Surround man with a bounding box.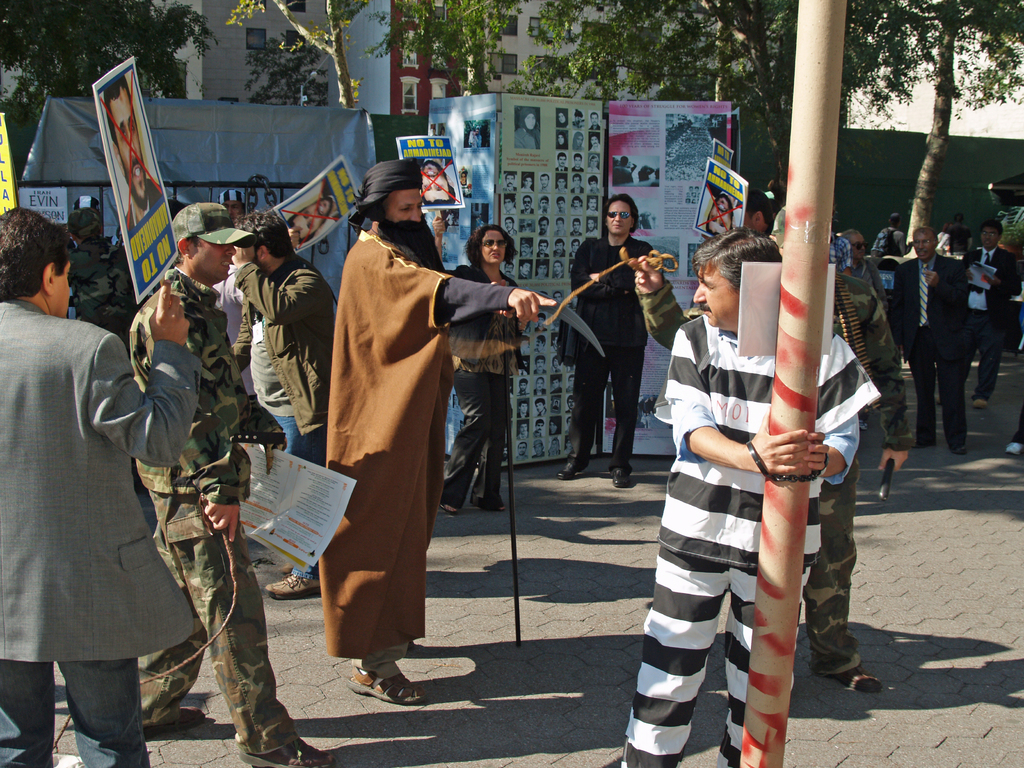
bbox=[0, 211, 205, 765].
